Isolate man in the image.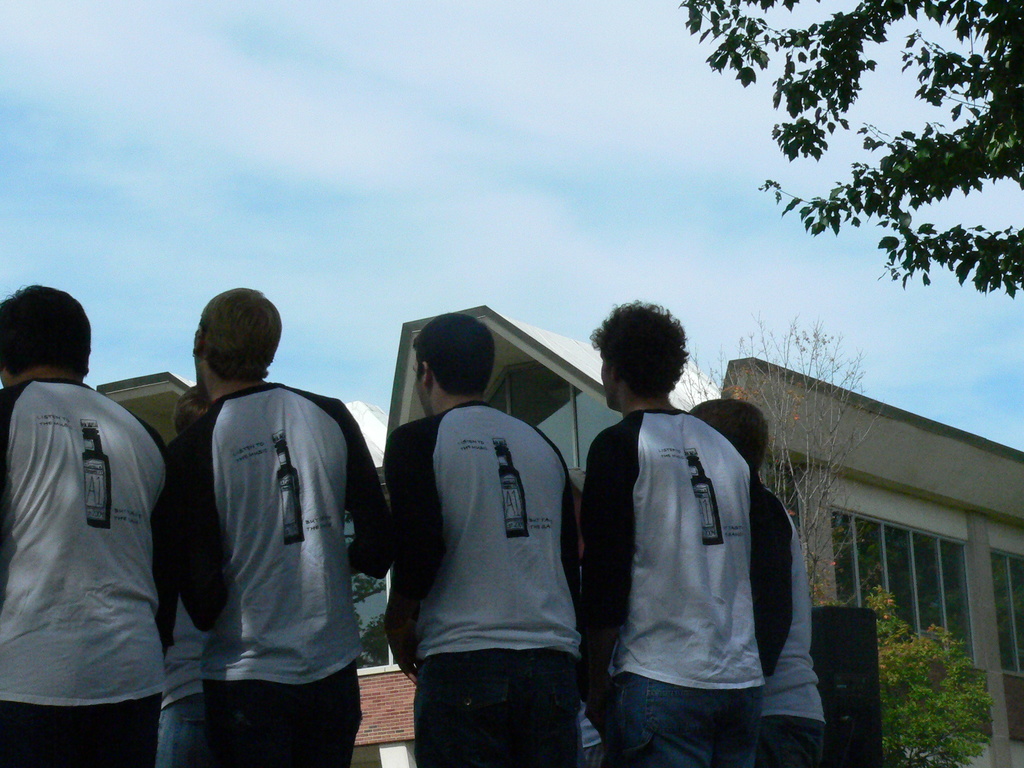
Isolated region: pyautogui.locateOnScreen(8, 258, 188, 758).
